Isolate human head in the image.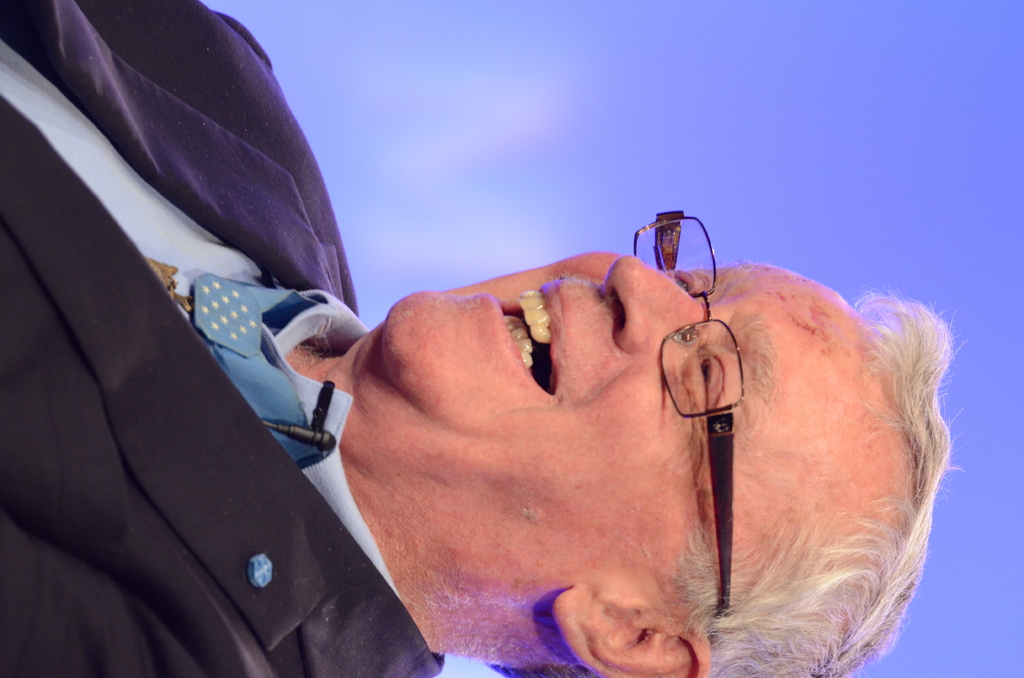
Isolated region: (536,280,940,636).
